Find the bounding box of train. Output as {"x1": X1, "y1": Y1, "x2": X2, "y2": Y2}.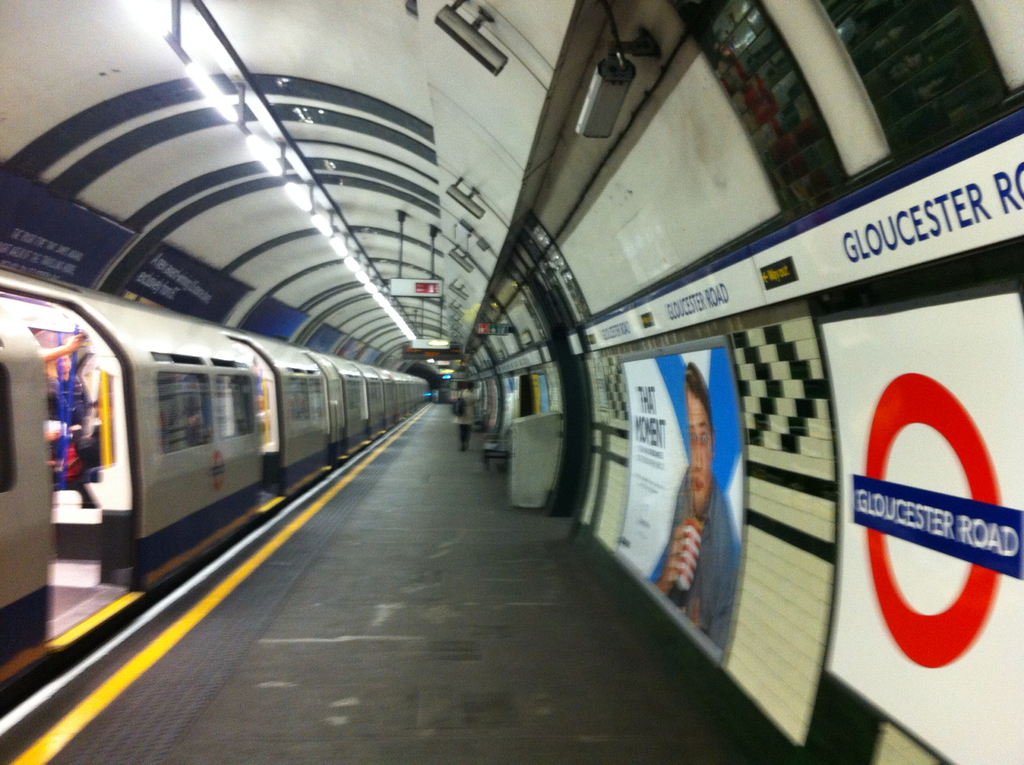
{"x1": 0, "y1": 271, "x2": 429, "y2": 714}.
